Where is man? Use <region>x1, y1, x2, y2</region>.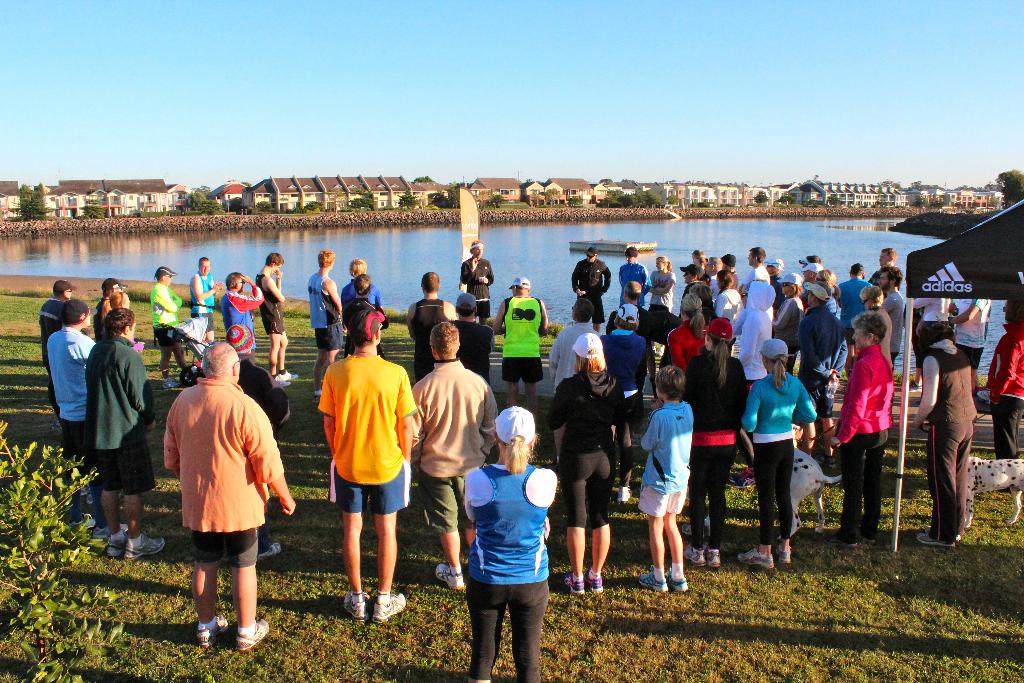
<region>301, 244, 349, 359</region>.
